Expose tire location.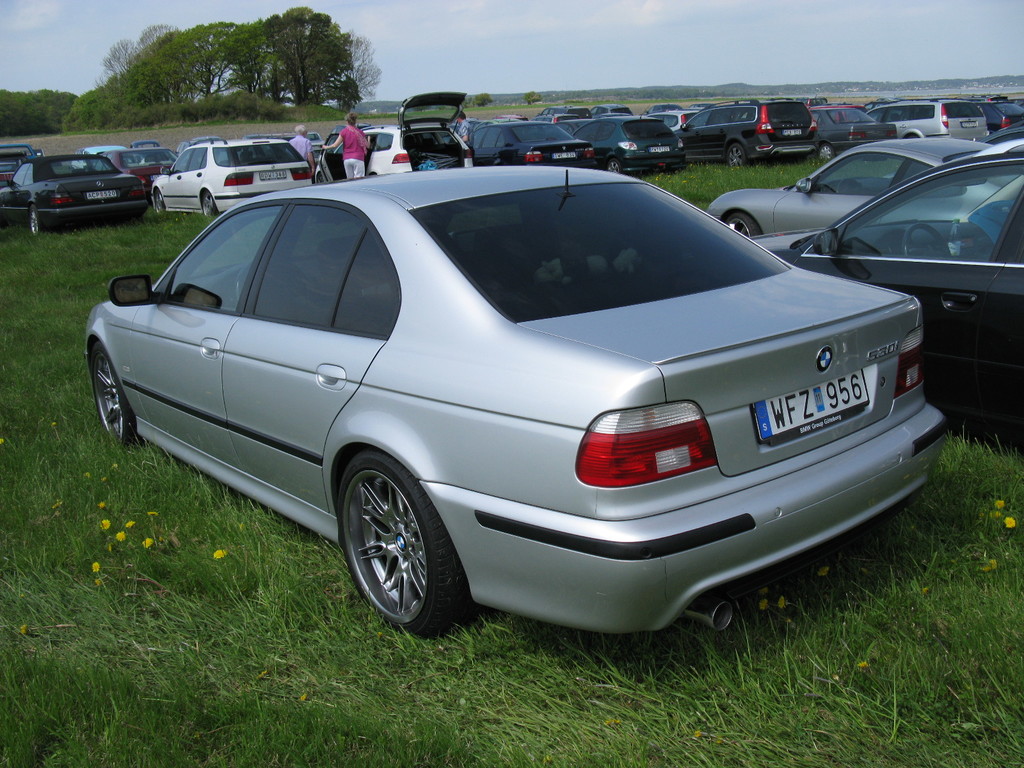
Exposed at <box>604,155,628,177</box>.
